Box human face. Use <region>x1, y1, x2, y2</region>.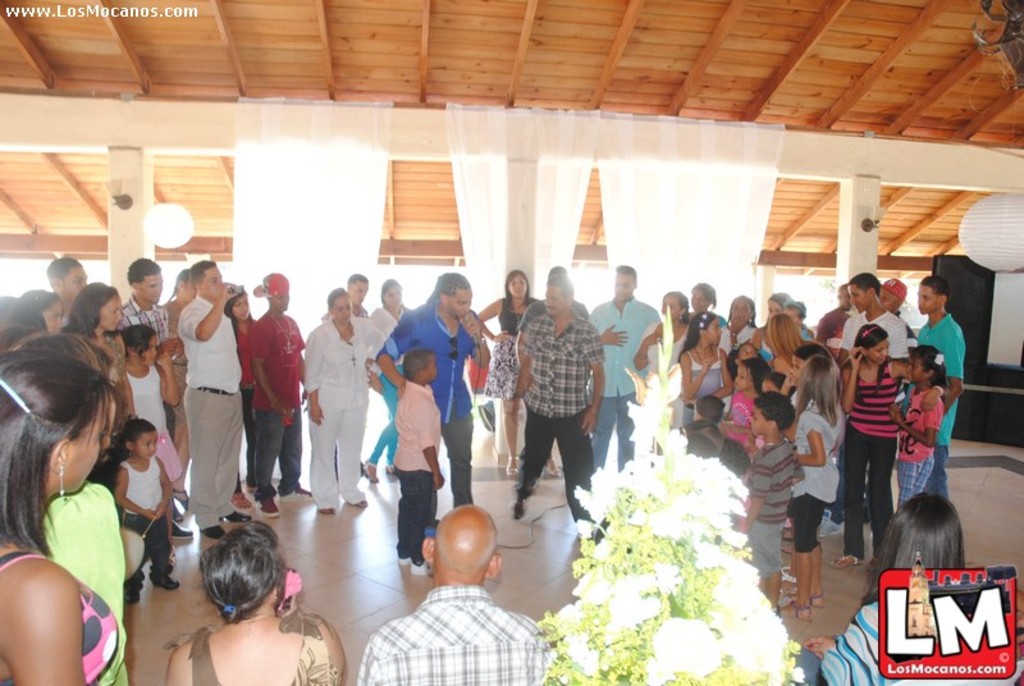
<region>882, 289, 896, 311</region>.
